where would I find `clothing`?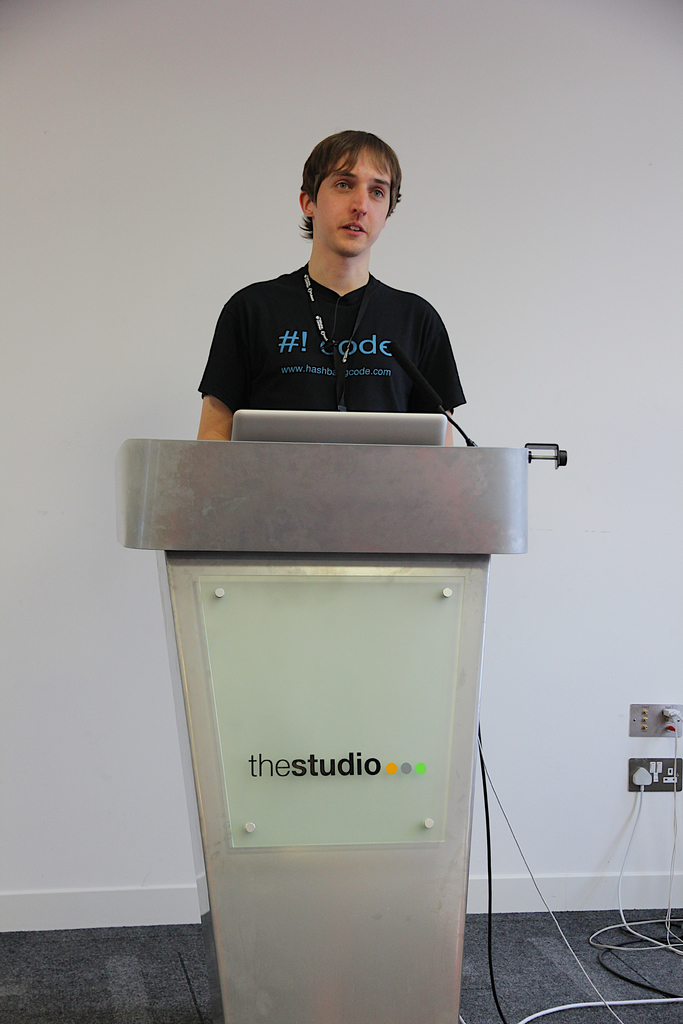
At [x1=197, y1=232, x2=480, y2=412].
